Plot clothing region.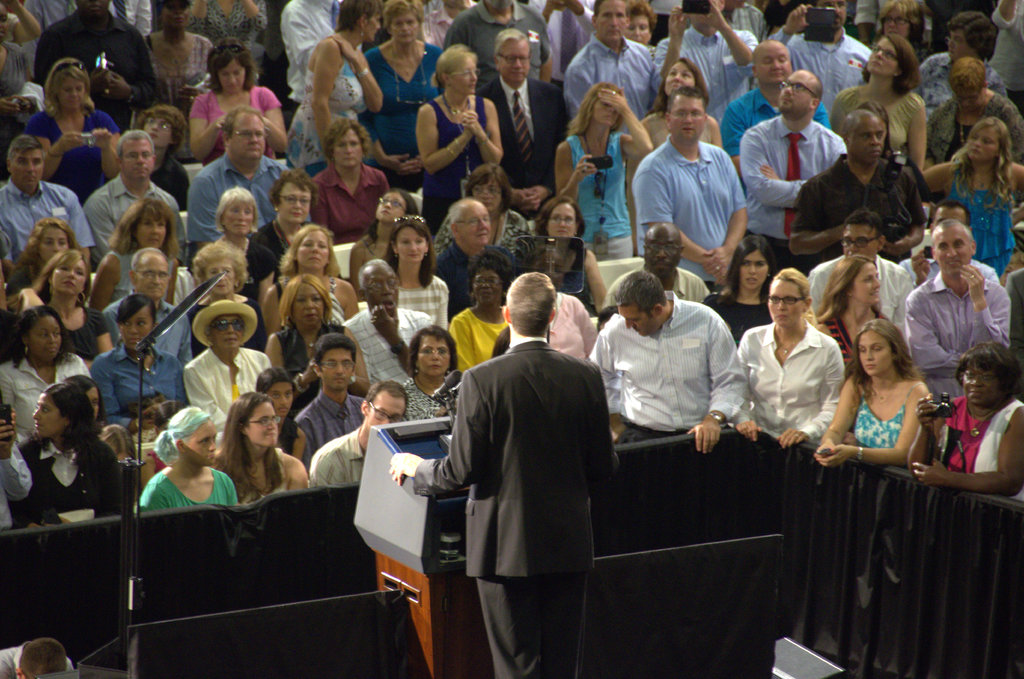
Plotted at left=0, top=647, right=75, bottom=678.
